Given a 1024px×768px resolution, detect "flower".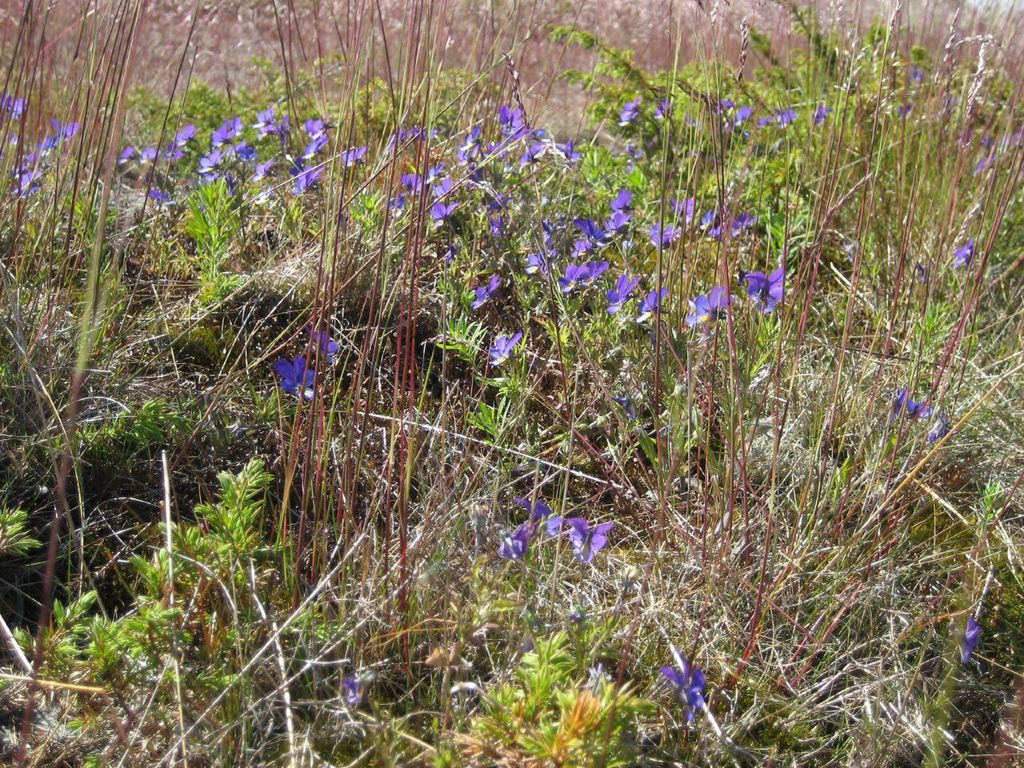
bbox=[341, 670, 358, 702].
